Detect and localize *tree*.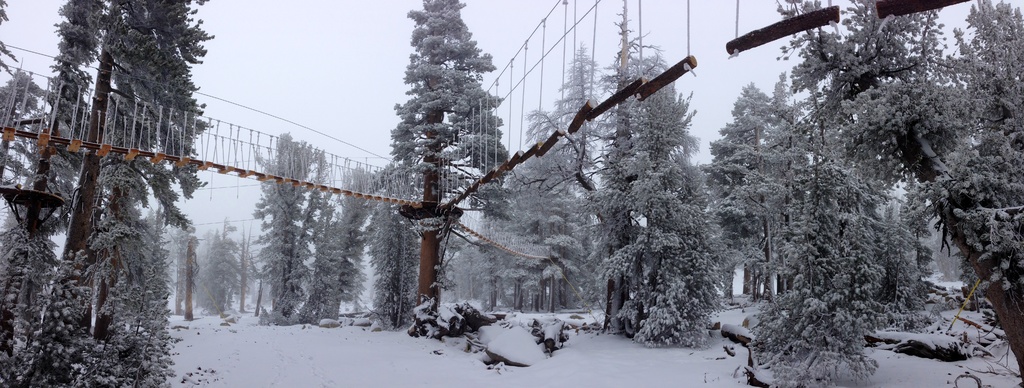
Localized at [106, 0, 218, 234].
